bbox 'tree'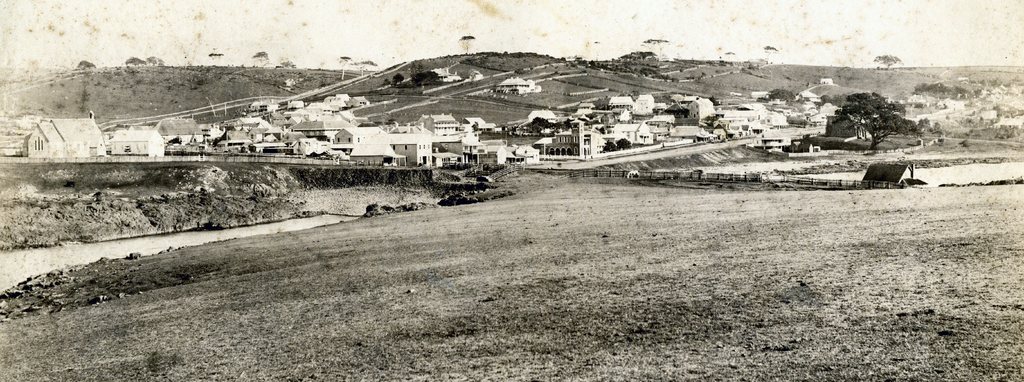
crop(870, 51, 900, 72)
